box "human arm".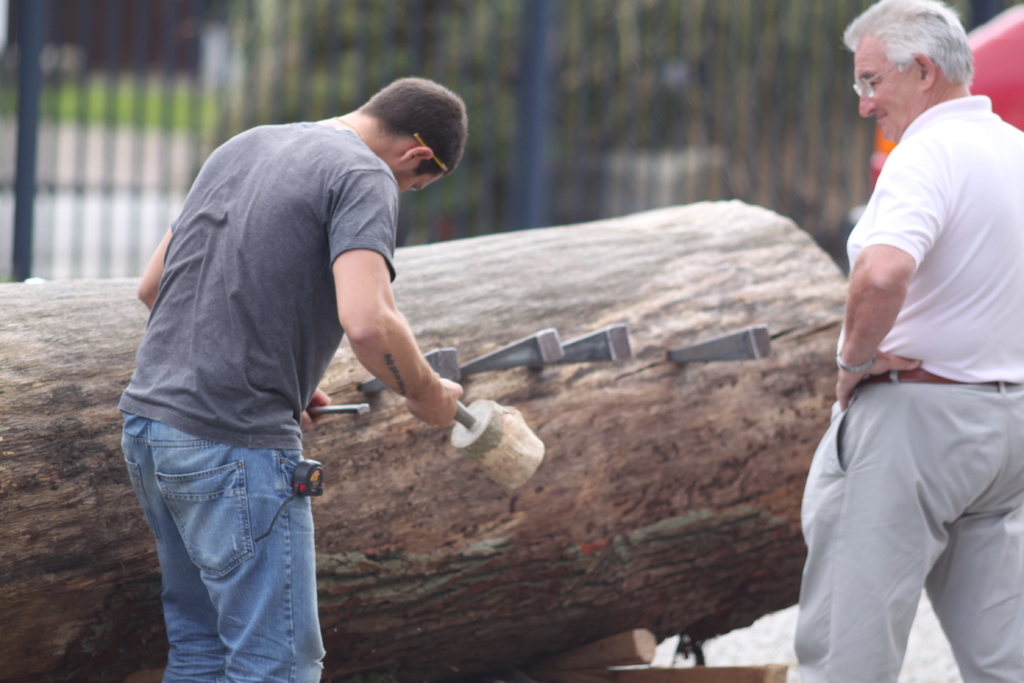
836 147 945 409.
